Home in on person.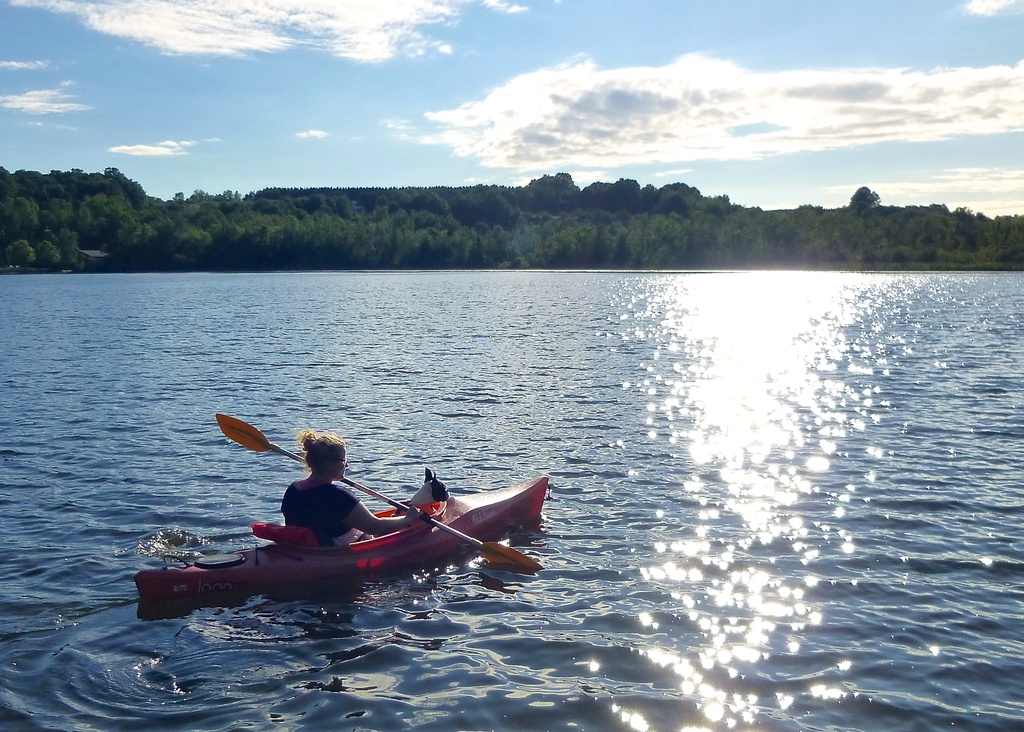
Homed in at x1=263 y1=439 x2=367 y2=536.
